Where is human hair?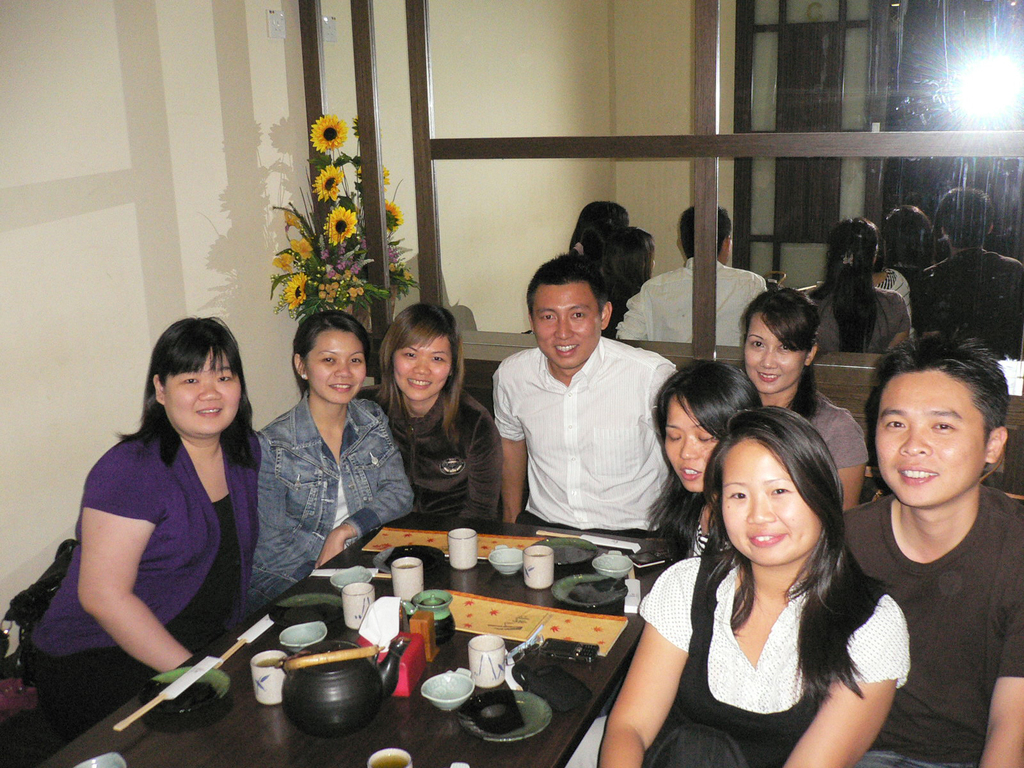
rect(745, 287, 822, 417).
